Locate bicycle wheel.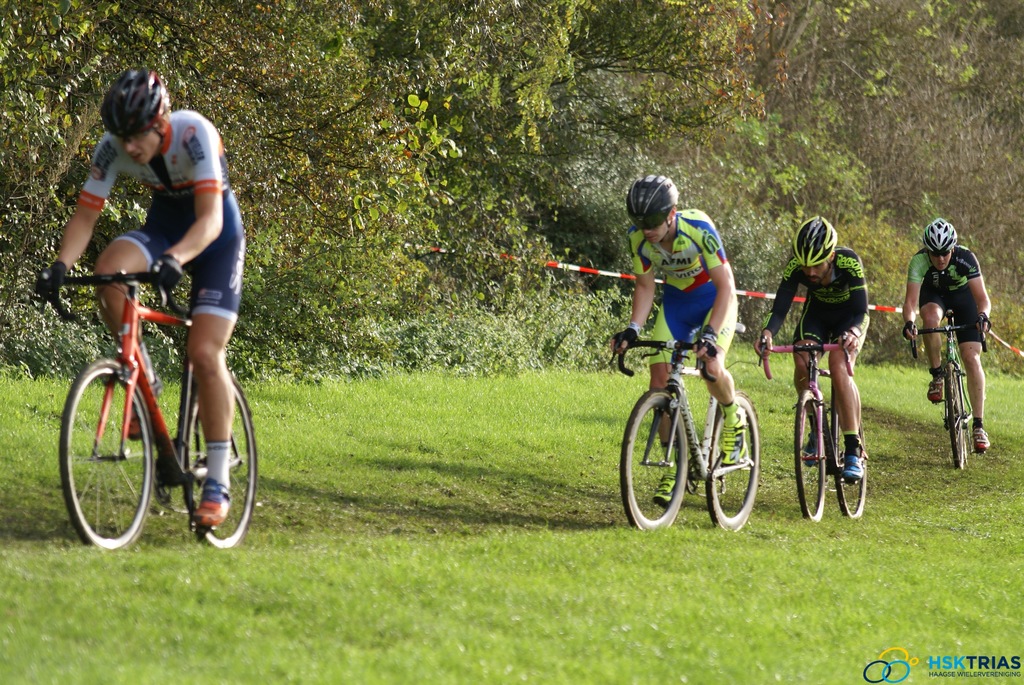
Bounding box: BBox(616, 387, 689, 539).
